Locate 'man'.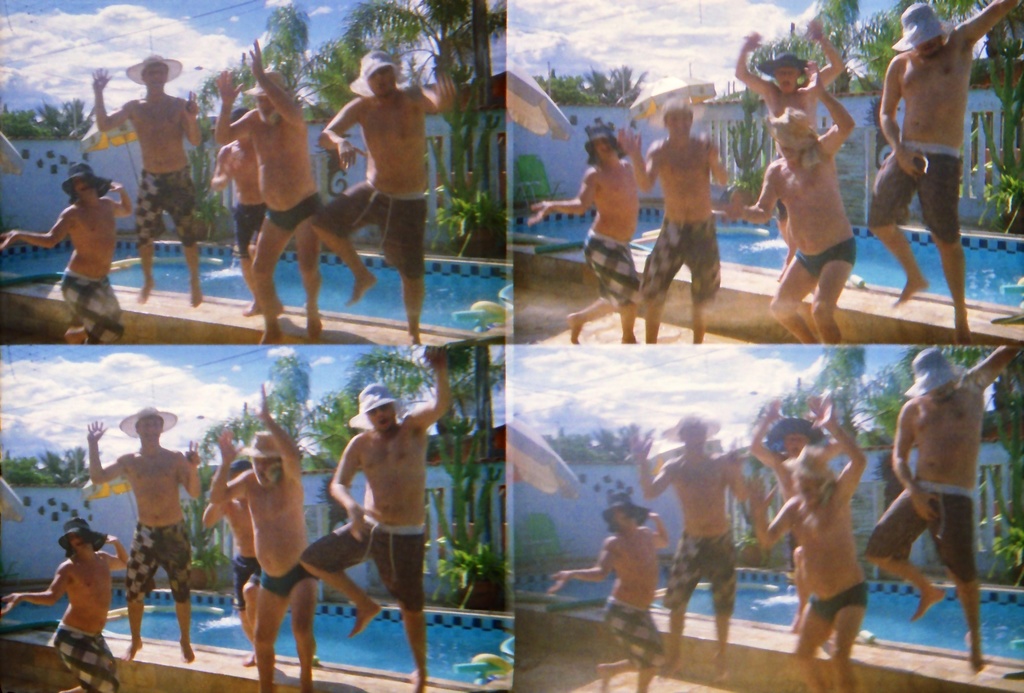
Bounding box: (x1=522, y1=106, x2=650, y2=332).
